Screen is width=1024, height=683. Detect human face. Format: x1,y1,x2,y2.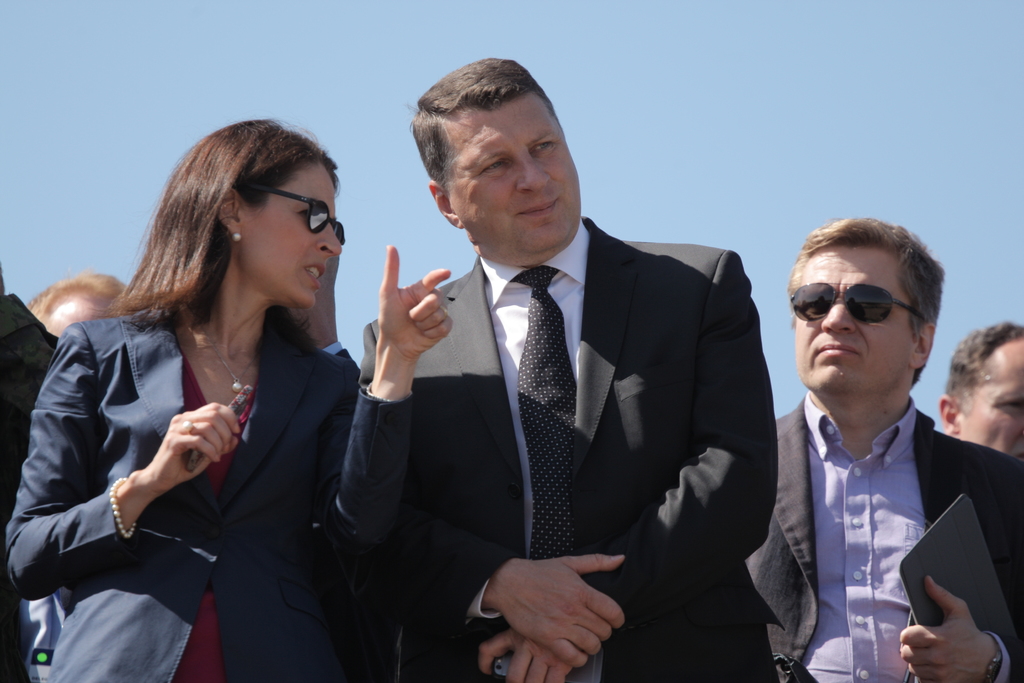
243,164,343,308.
